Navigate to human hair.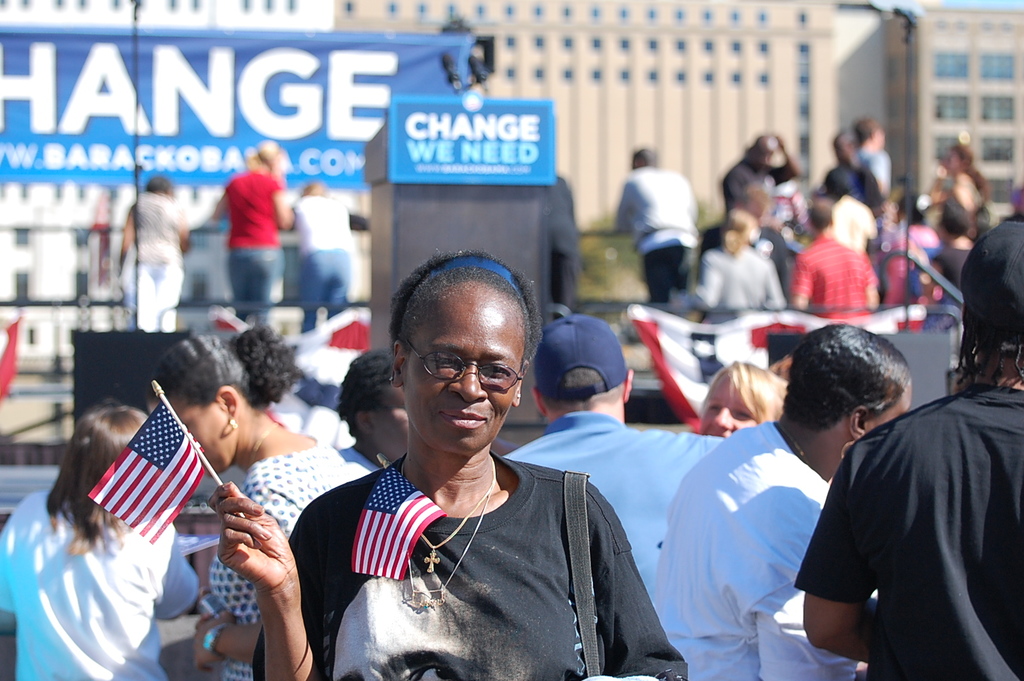
Navigation target: bbox=(959, 336, 1023, 392).
